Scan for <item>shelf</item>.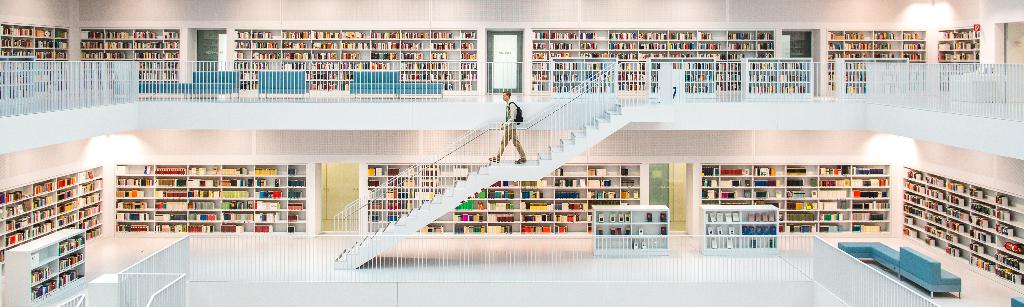
Scan result: l=240, t=69, r=255, b=81.
